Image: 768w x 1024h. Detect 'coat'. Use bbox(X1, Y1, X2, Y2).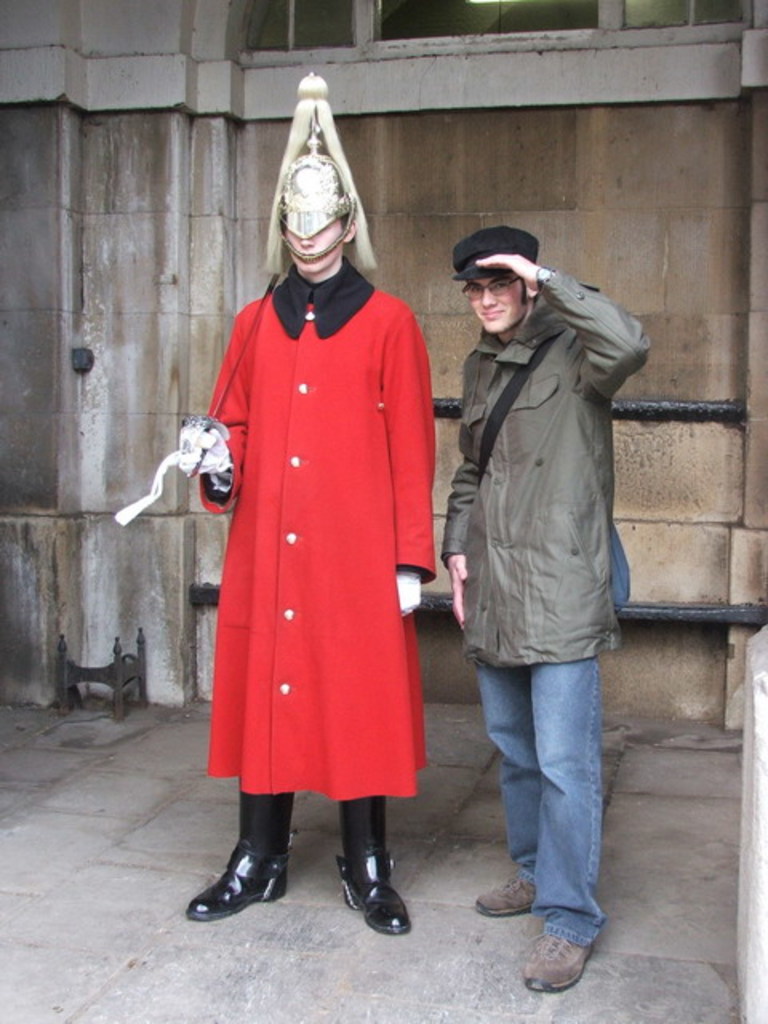
bbox(440, 270, 658, 656).
